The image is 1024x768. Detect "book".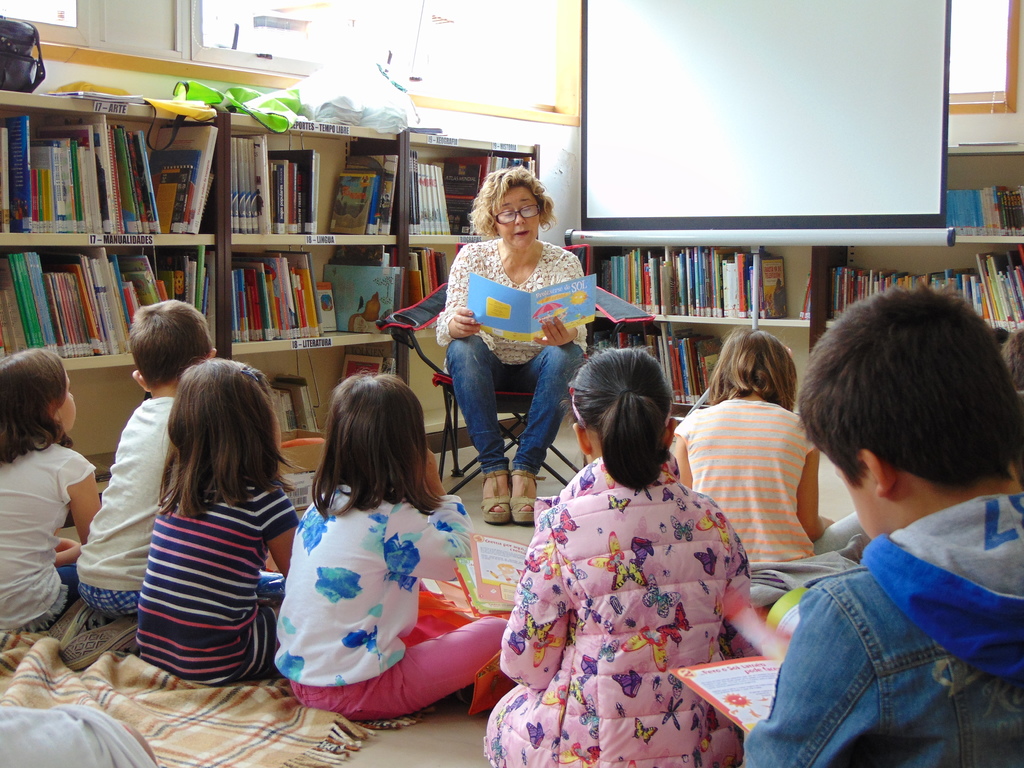
Detection: l=34, t=93, r=143, b=100.
